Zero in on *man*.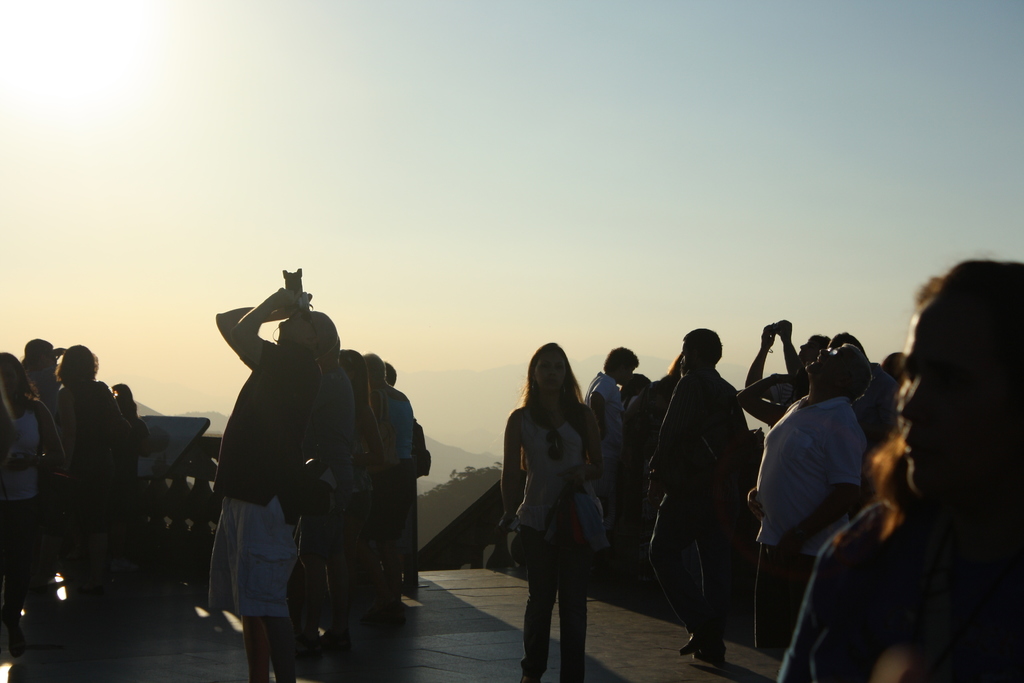
Zeroed in: x1=642, y1=324, x2=757, y2=667.
